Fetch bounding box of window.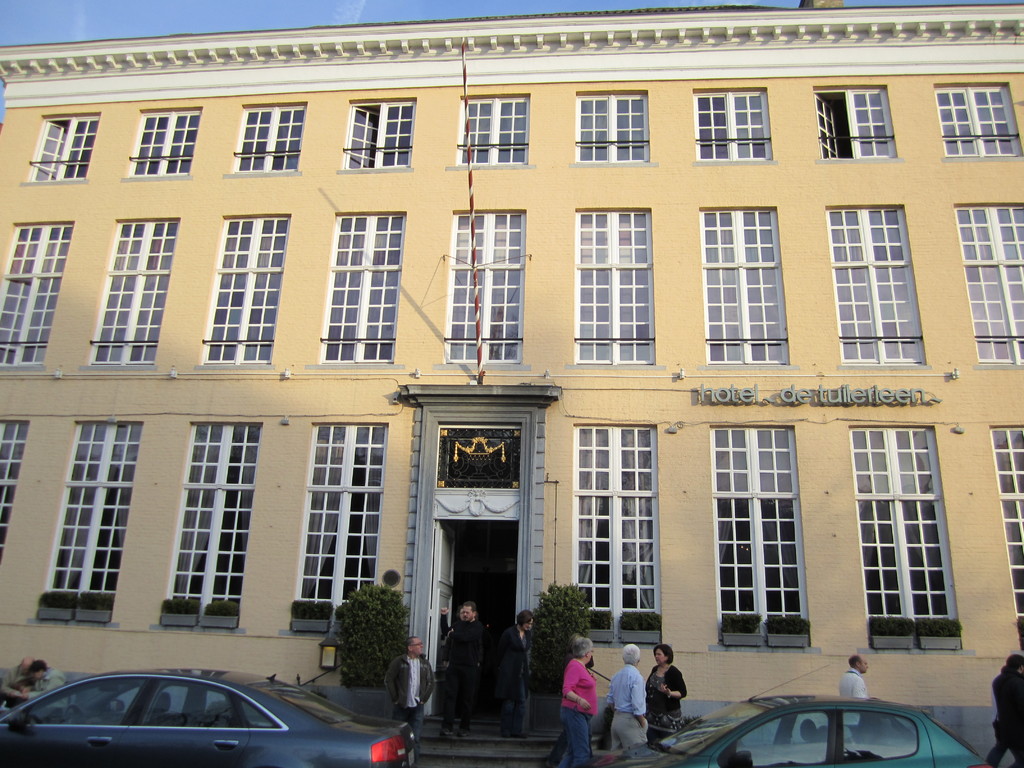
Bbox: x1=858 y1=427 x2=964 y2=655.
